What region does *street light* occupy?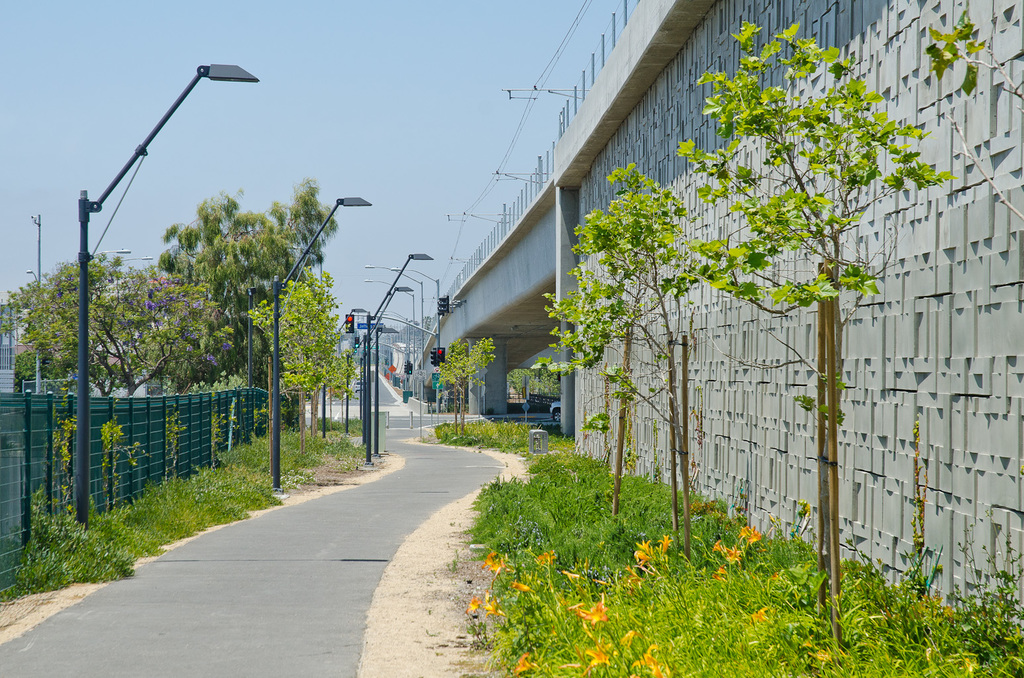
bbox=(391, 264, 440, 410).
